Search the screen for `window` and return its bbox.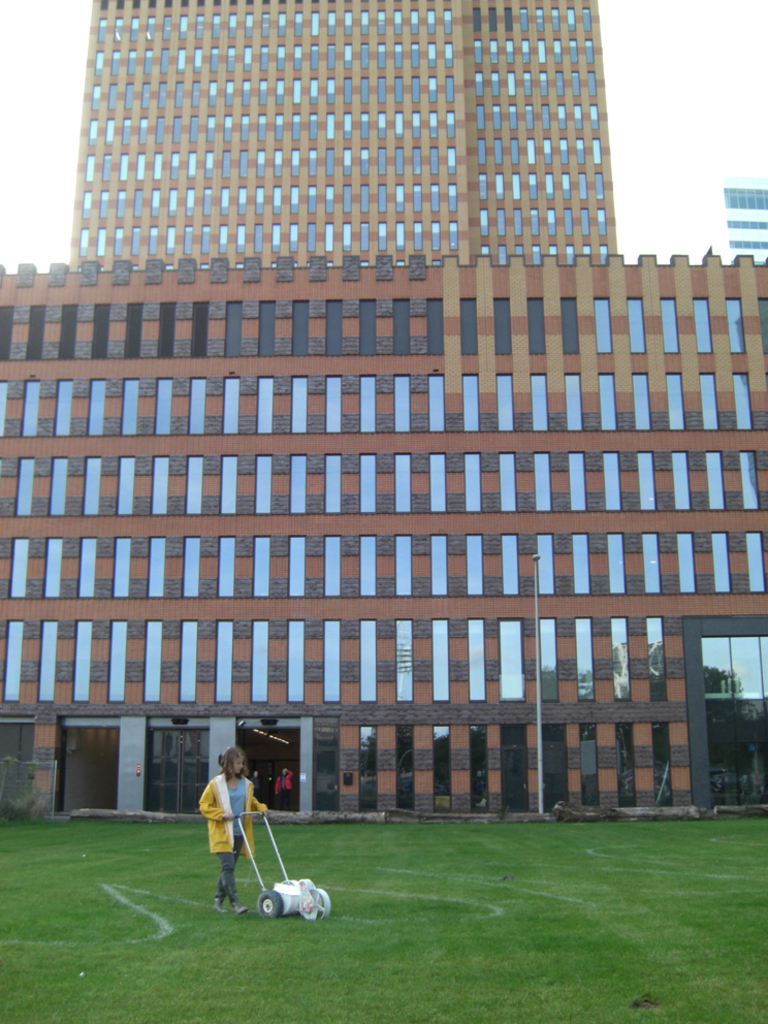
Found: box=[698, 370, 717, 430].
